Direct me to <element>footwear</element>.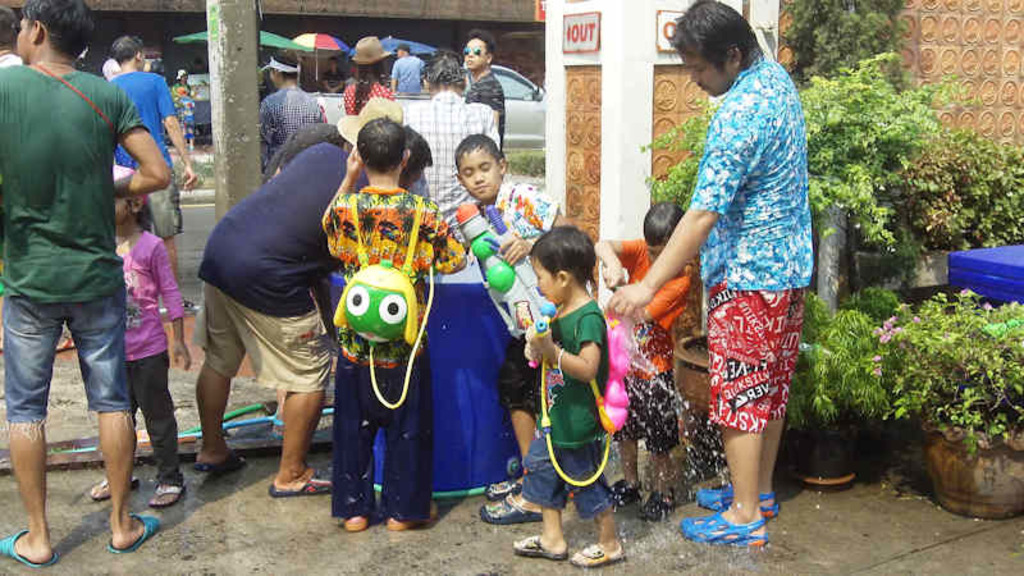
Direction: bbox(511, 532, 567, 561).
